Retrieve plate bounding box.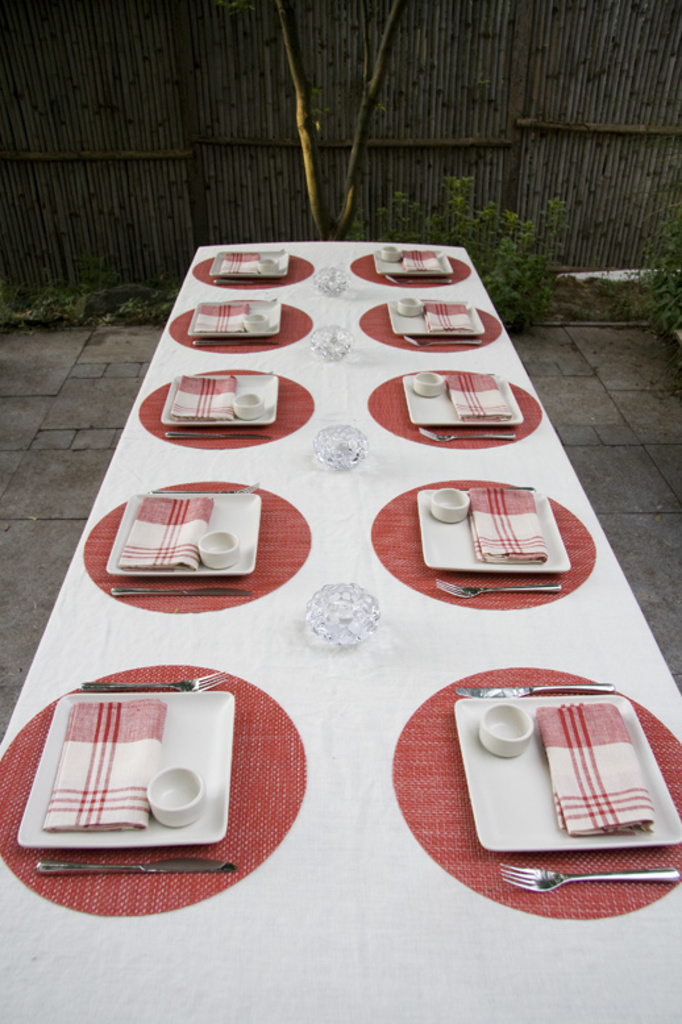
Bounding box: 404,374,523,426.
